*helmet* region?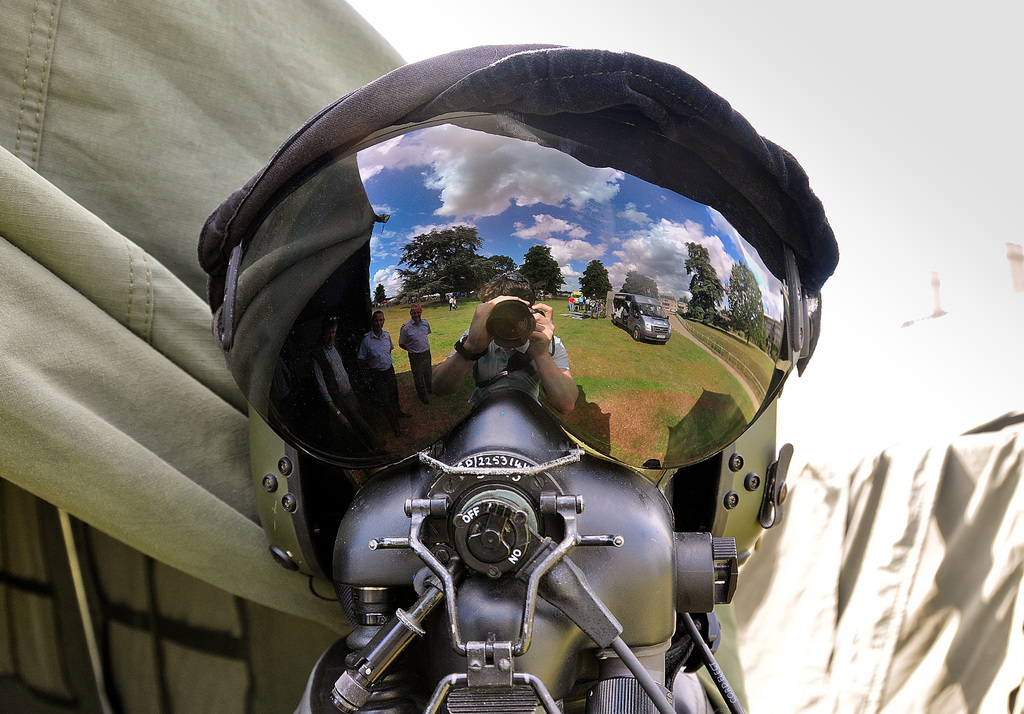
216:123:781:571
